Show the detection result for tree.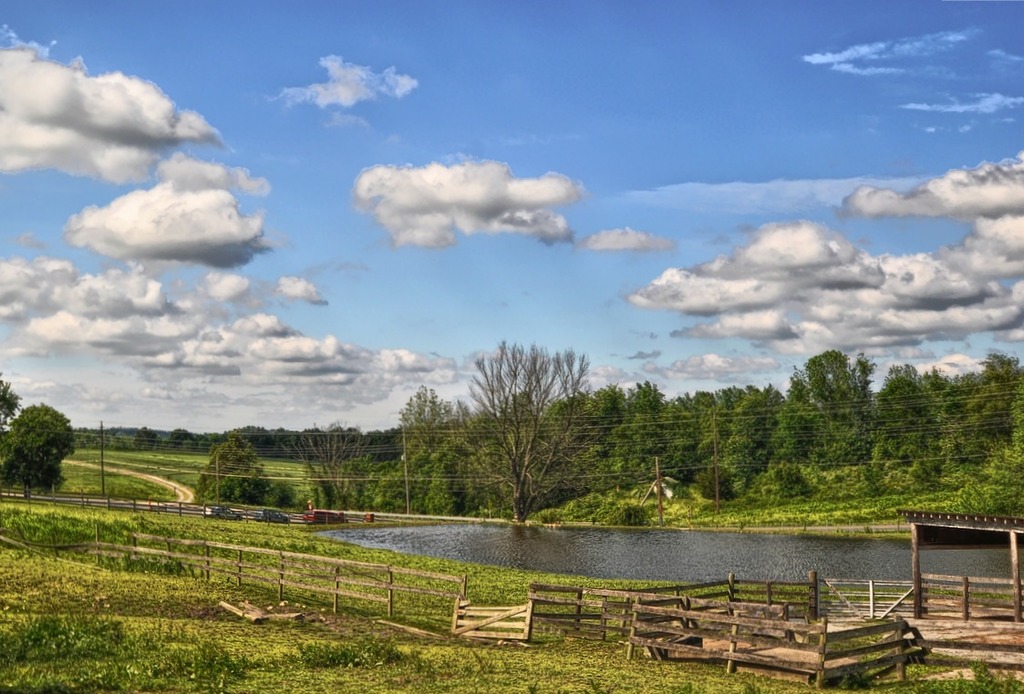
466/328/598/530.
